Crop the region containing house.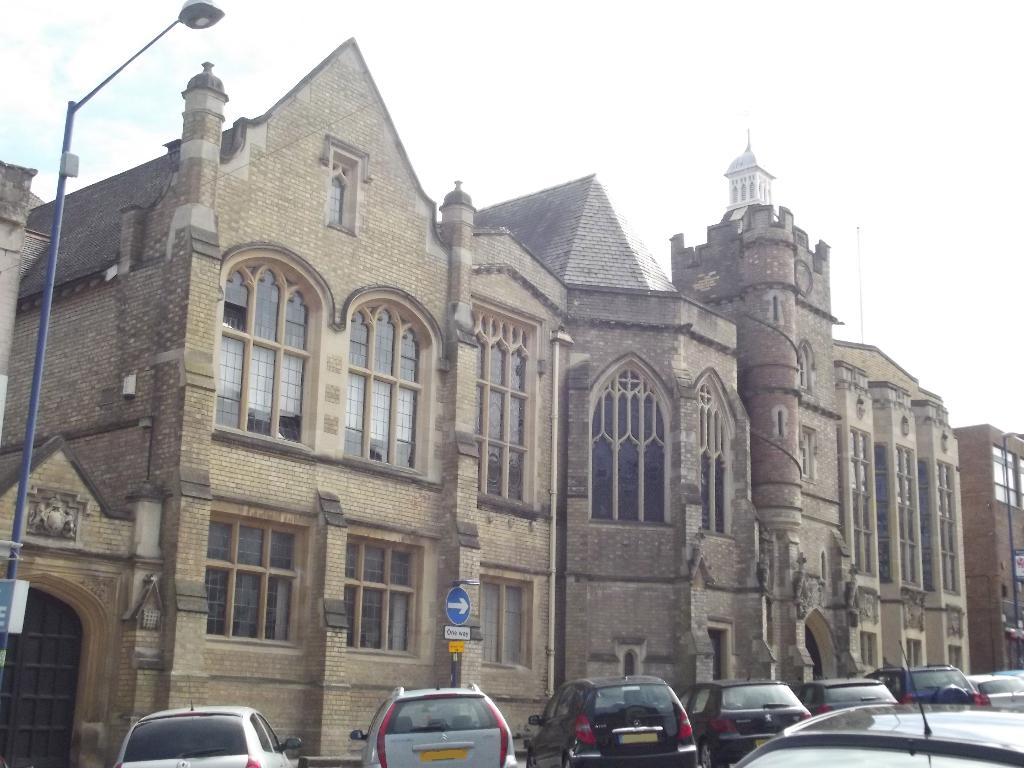
Crop region: x1=0, y1=32, x2=964, y2=767.
